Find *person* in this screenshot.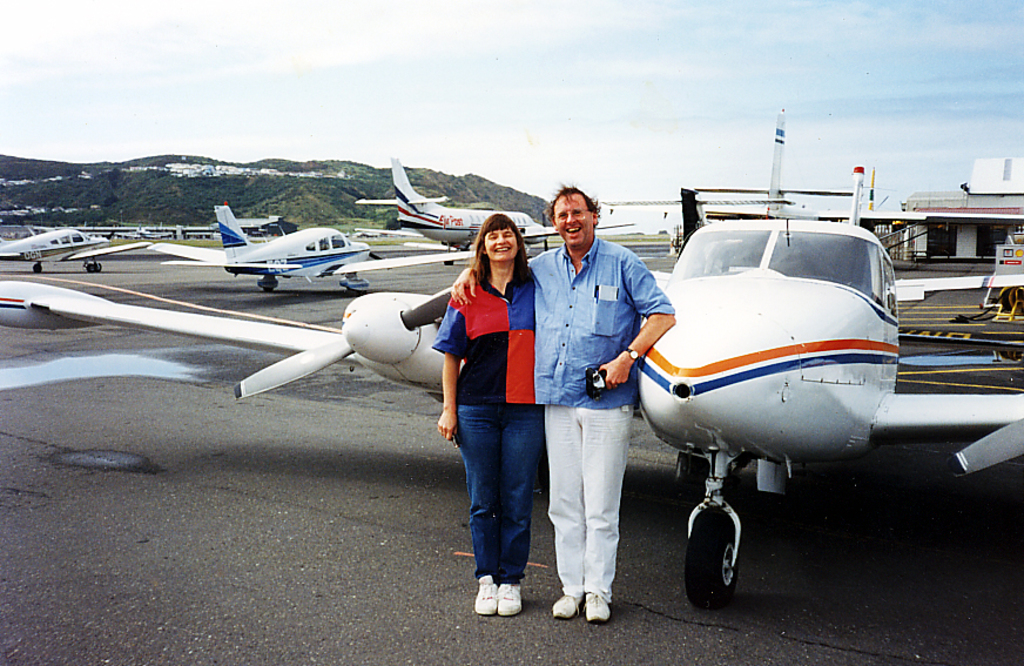
The bounding box for *person* is {"x1": 432, "y1": 213, "x2": 539, "y2": 618}.
